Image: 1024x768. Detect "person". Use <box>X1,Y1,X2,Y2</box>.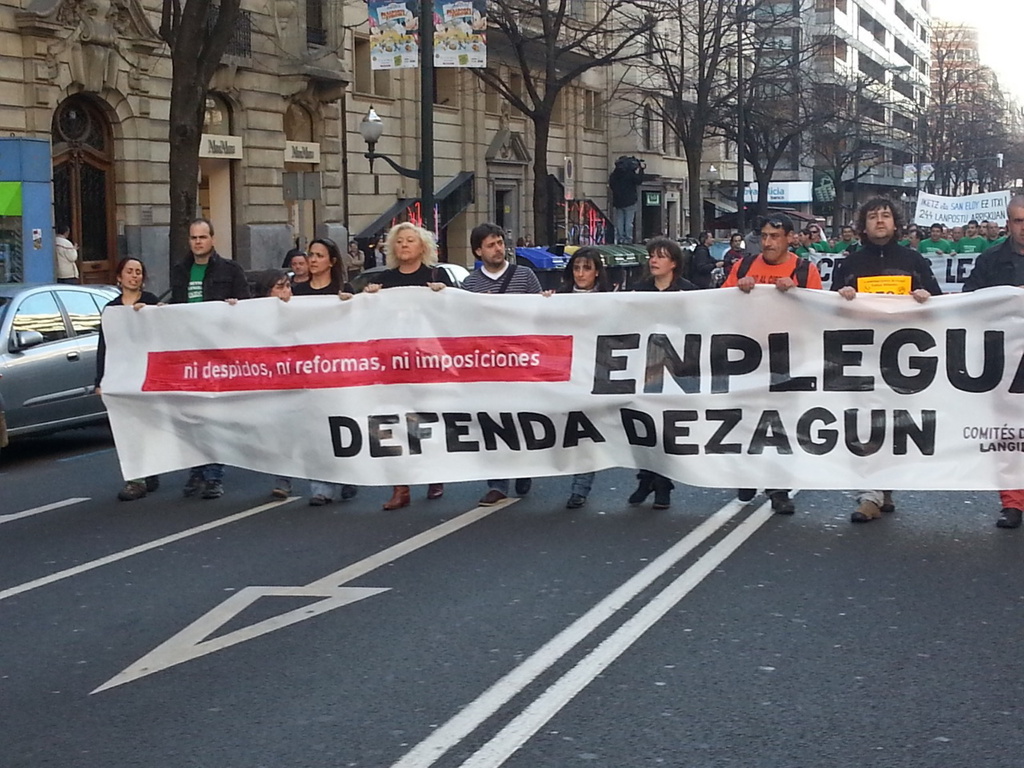
<box>288,252,310,300</box>.
